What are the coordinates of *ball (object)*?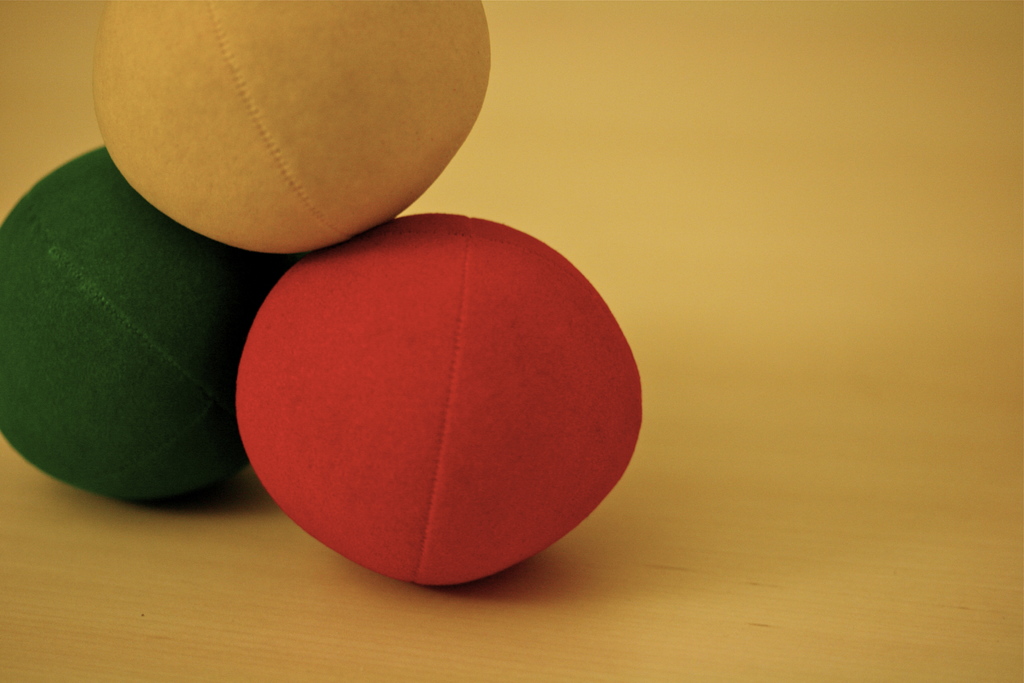
<bbox>238, 220, 641, 587</bbox>.
